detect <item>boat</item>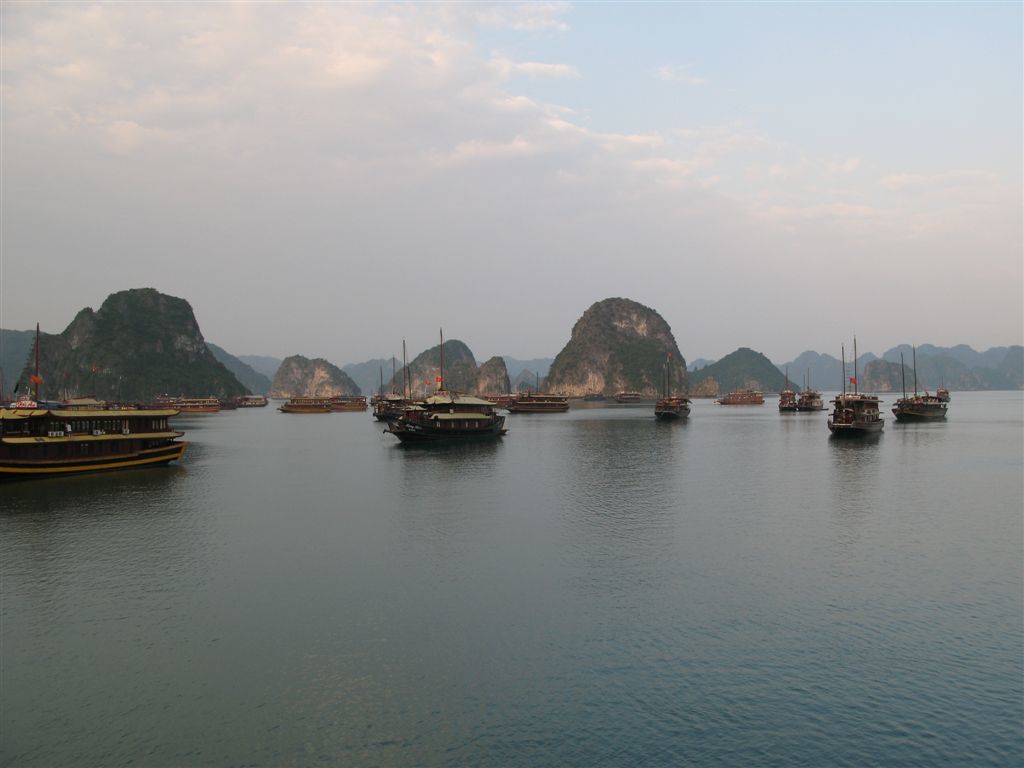
l=202, t=394, r=227, b=425
